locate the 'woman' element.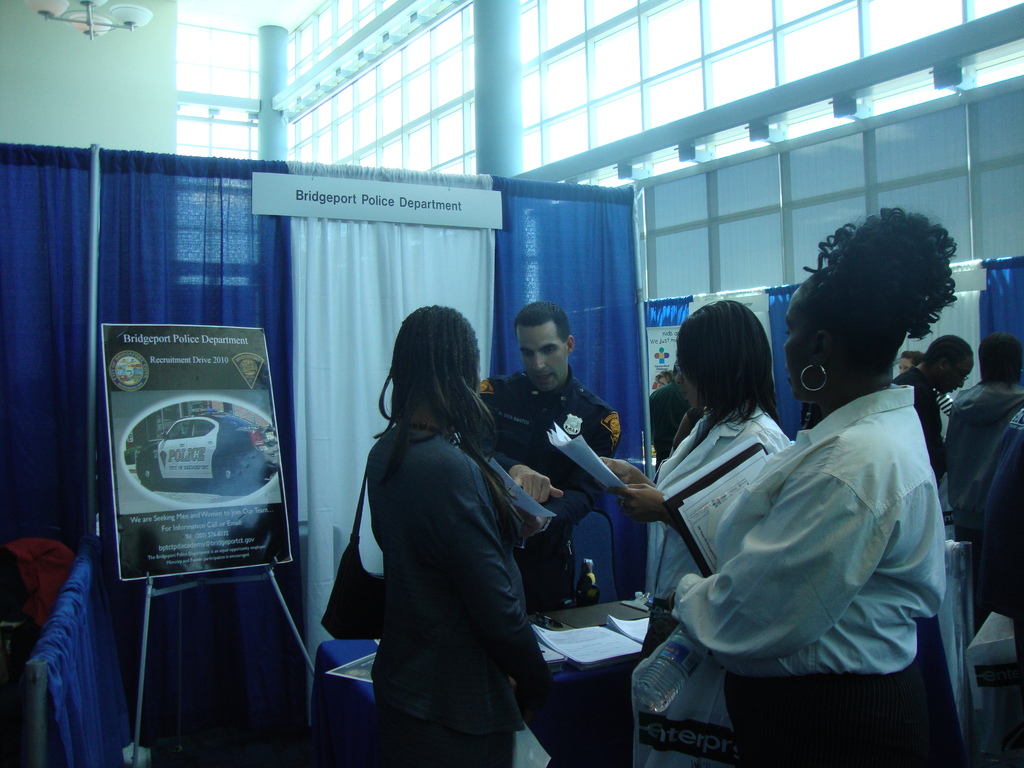
Element bbox: 324/284/550/765.
